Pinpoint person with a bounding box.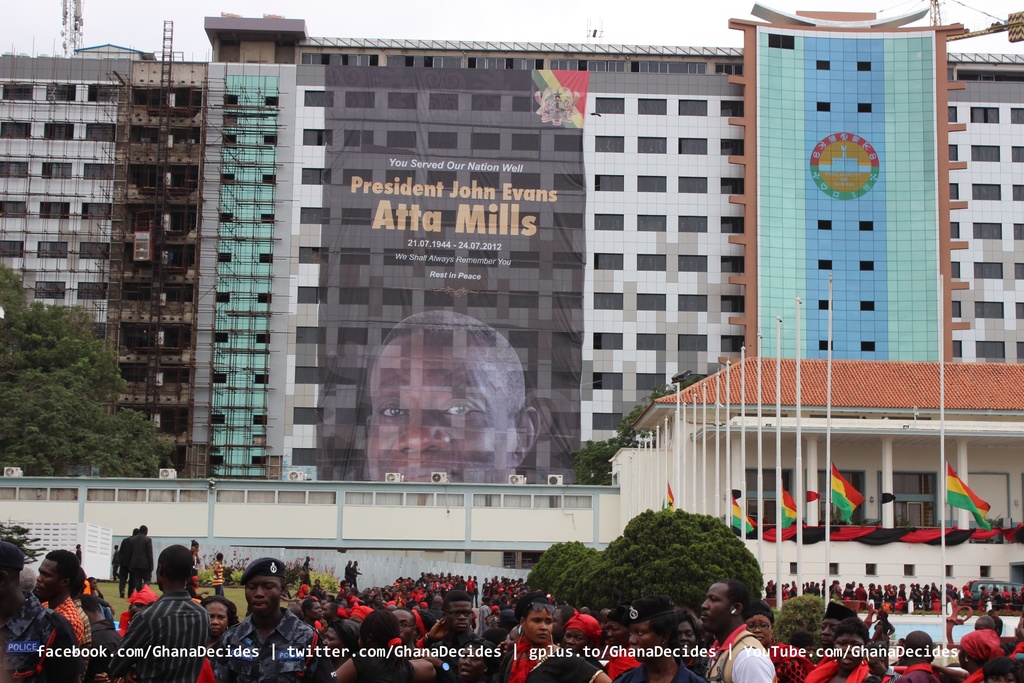
detection(118, 527, 136, 593).
